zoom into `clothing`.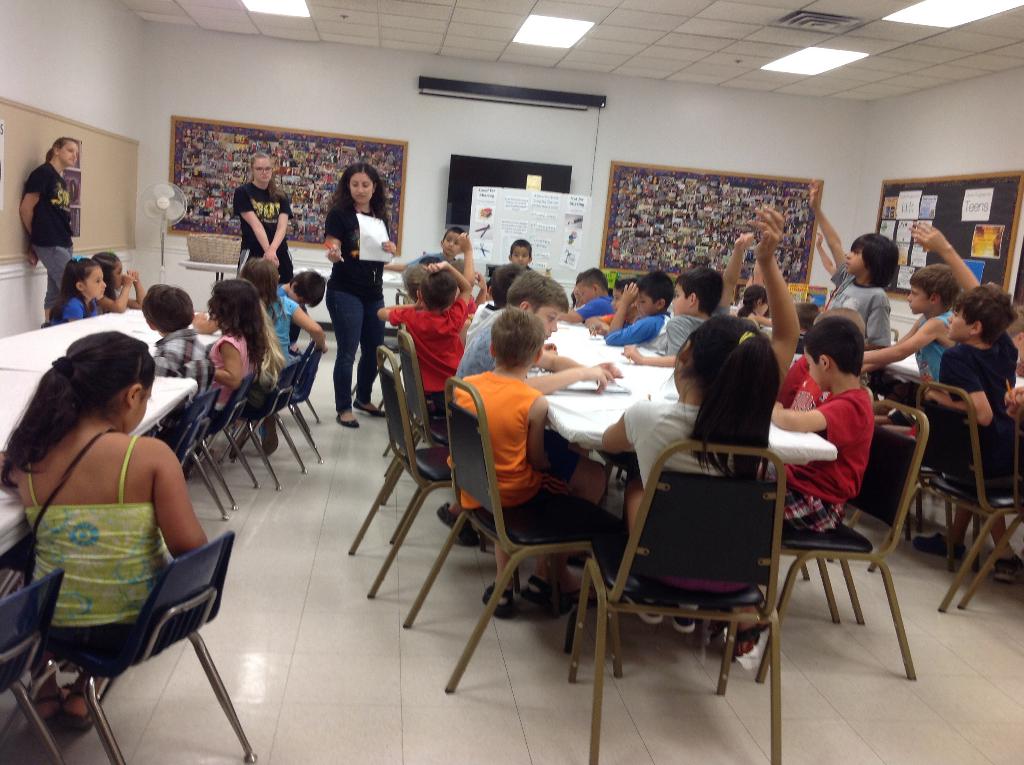
Zoom target: detection(20, 159, 82, 318).
